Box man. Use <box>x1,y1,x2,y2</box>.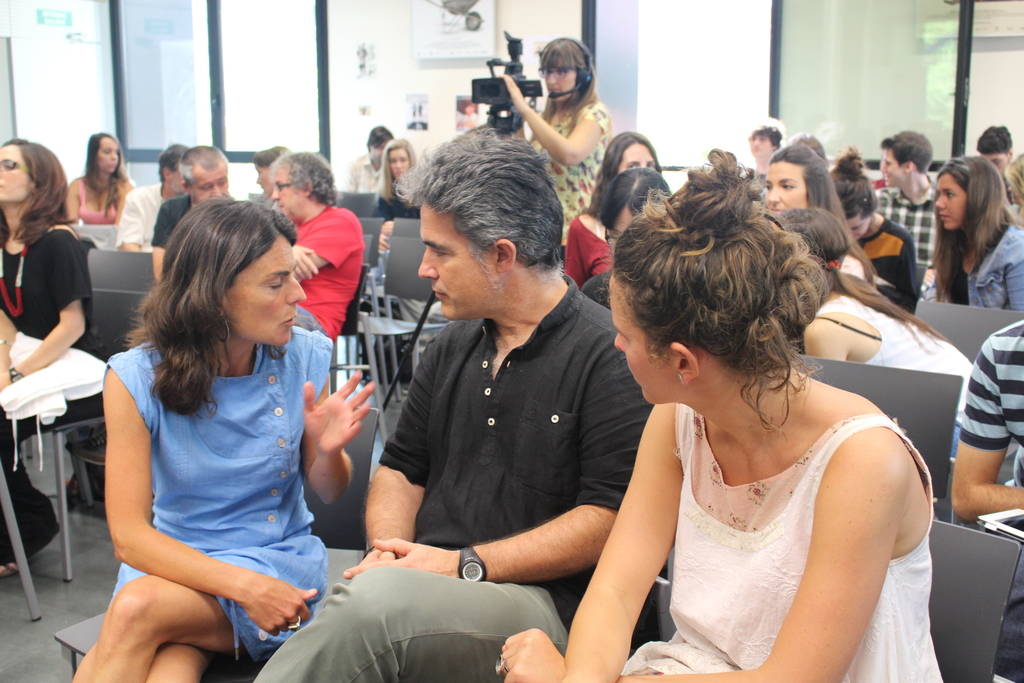
<box>250,126,657,682</box>.
